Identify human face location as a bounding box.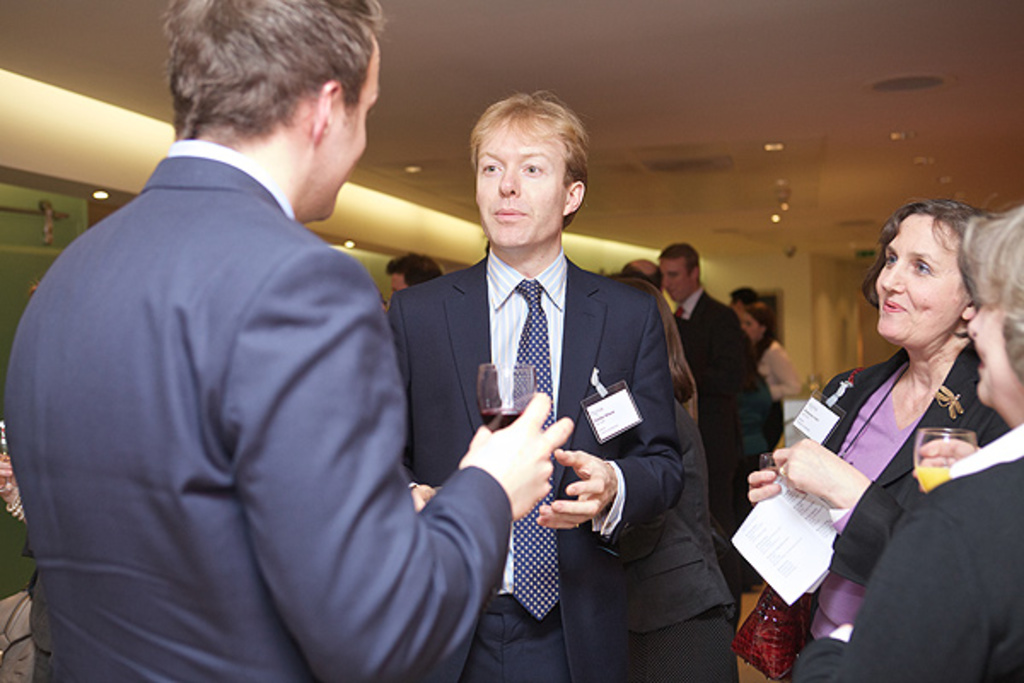
874:212:959:333.
